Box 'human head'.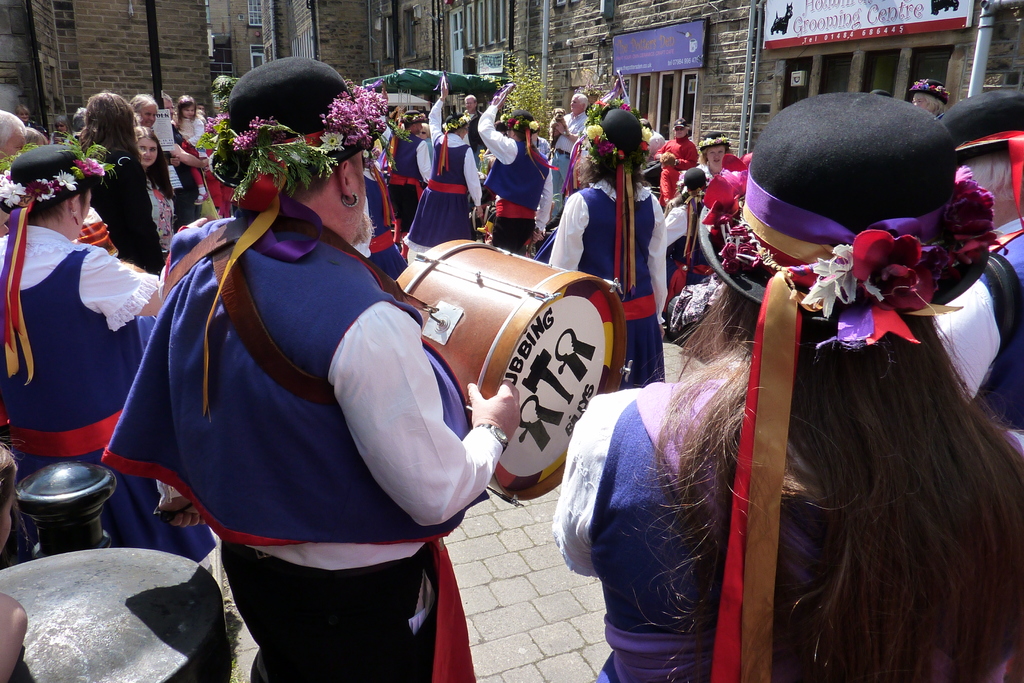
crop(684, 165, 708, 198).
